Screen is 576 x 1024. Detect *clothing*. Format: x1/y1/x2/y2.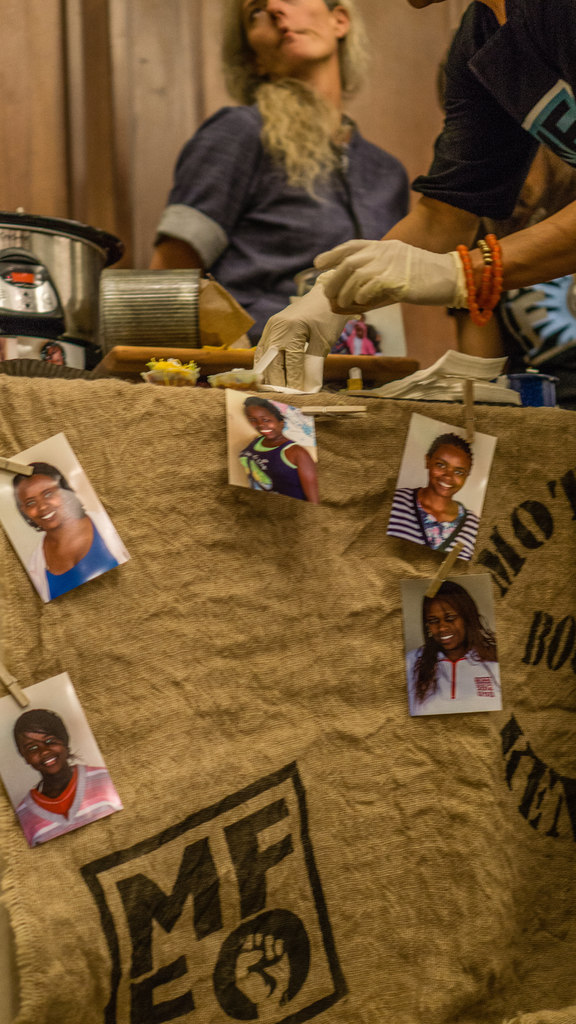
151/84/410/347.
